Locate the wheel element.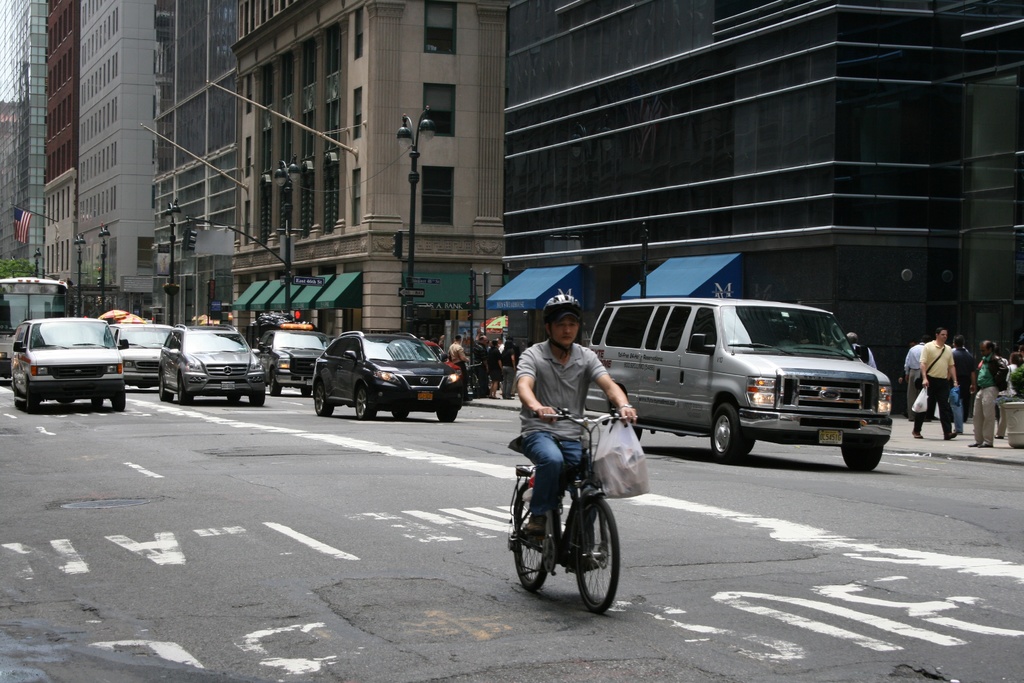
Element bbox: <bbox>248, 390, 266, 406</bbox>.
